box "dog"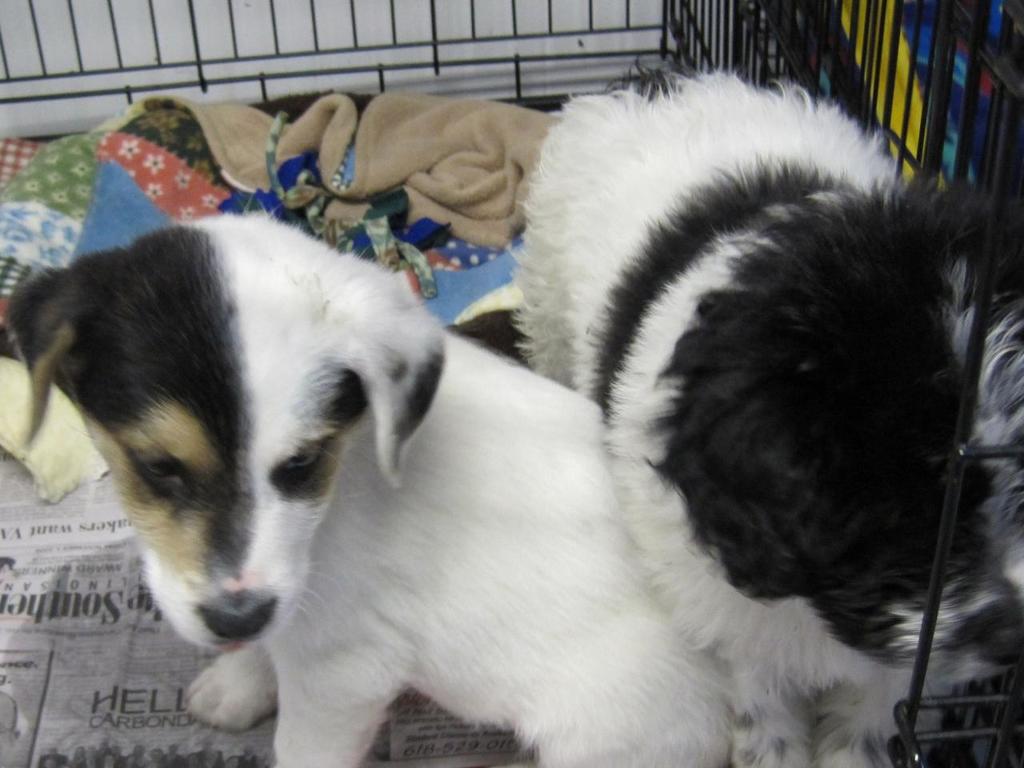
0/207/735/767
